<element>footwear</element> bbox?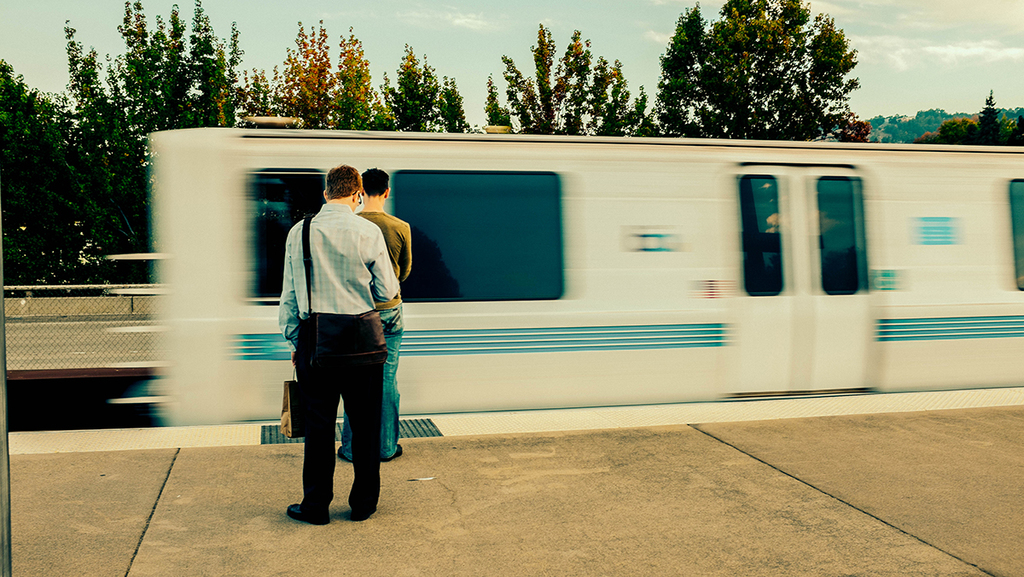
<bbox>286, 503, 331, 525</bbox>
